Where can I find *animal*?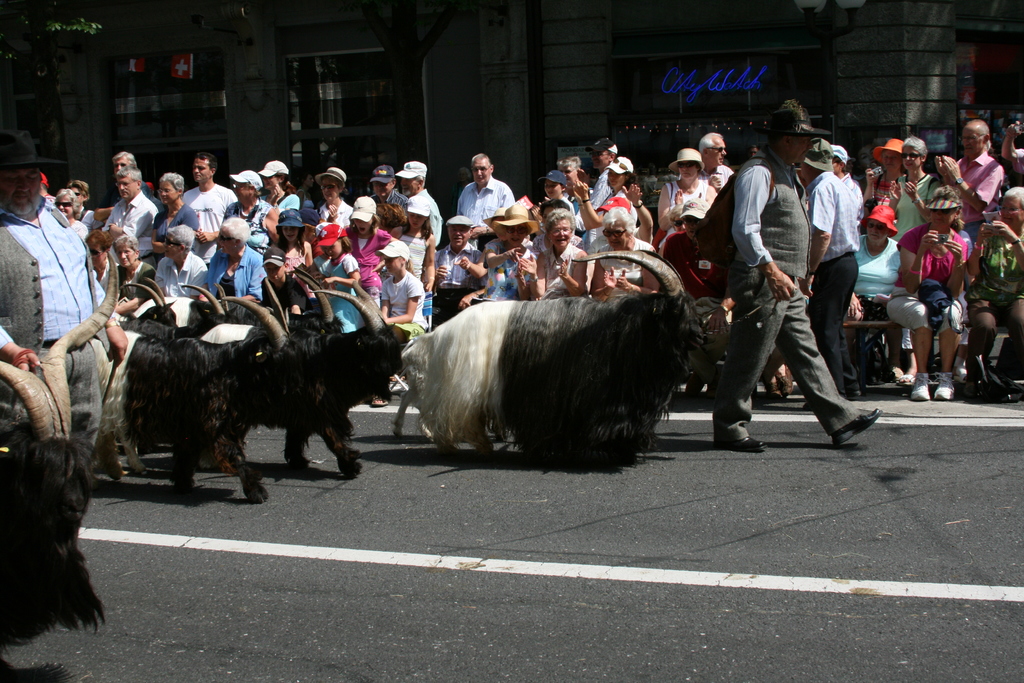
You can find it at 401/247/712/465.
